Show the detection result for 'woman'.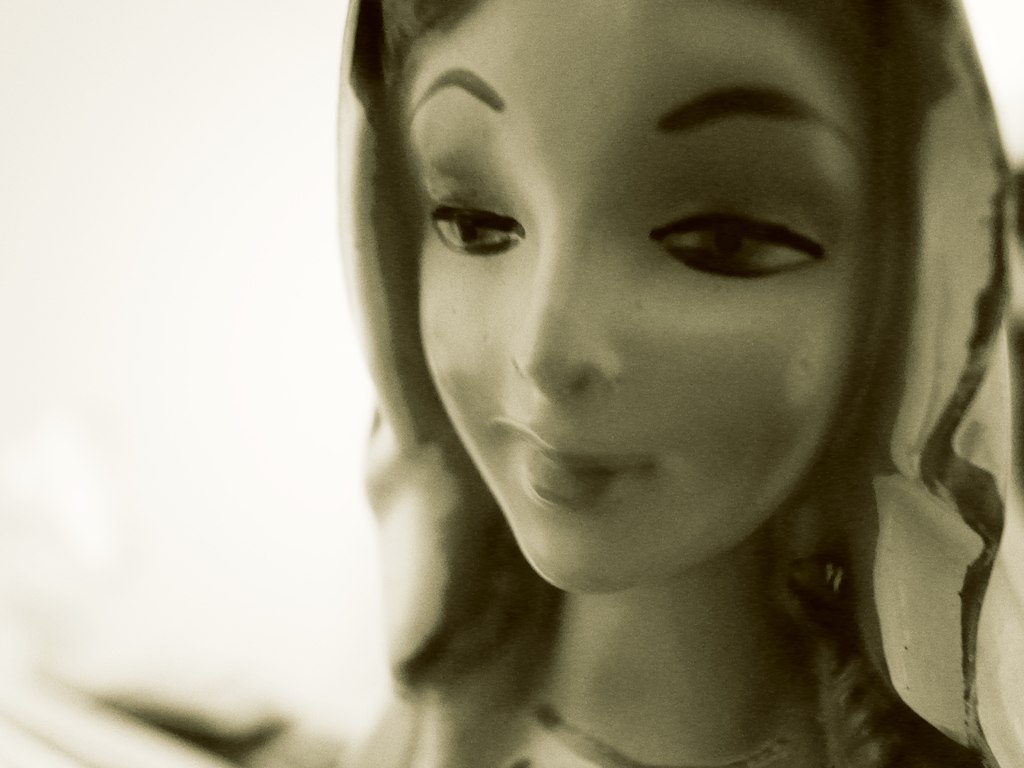
detection(281, 0, 1023, 729).
